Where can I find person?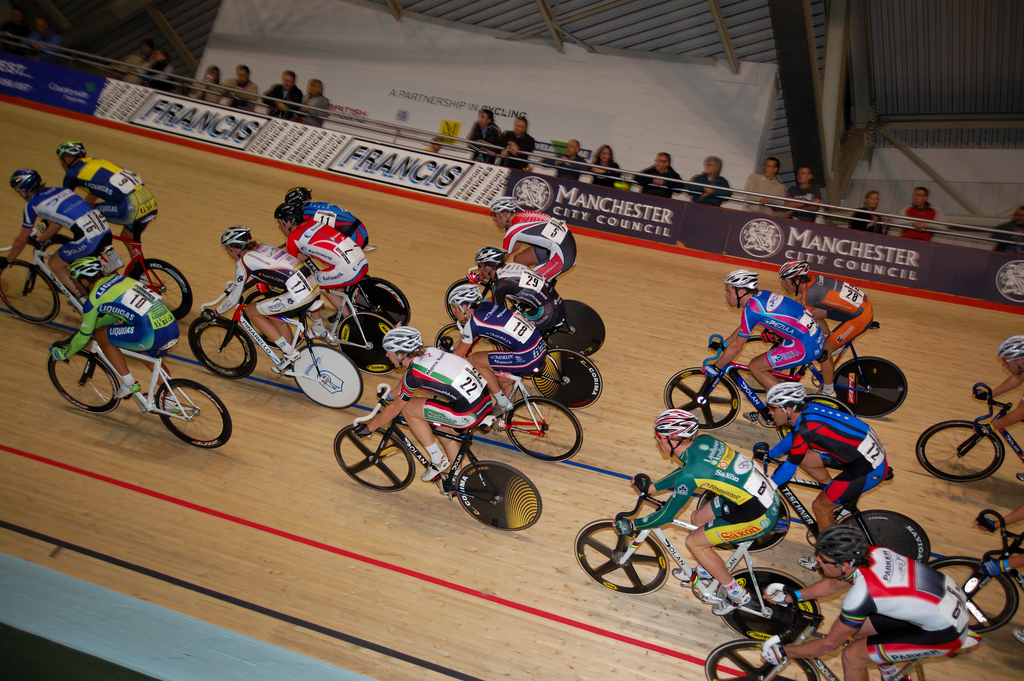
You can find it at left=287, top=180, right=371, bottom=254.
